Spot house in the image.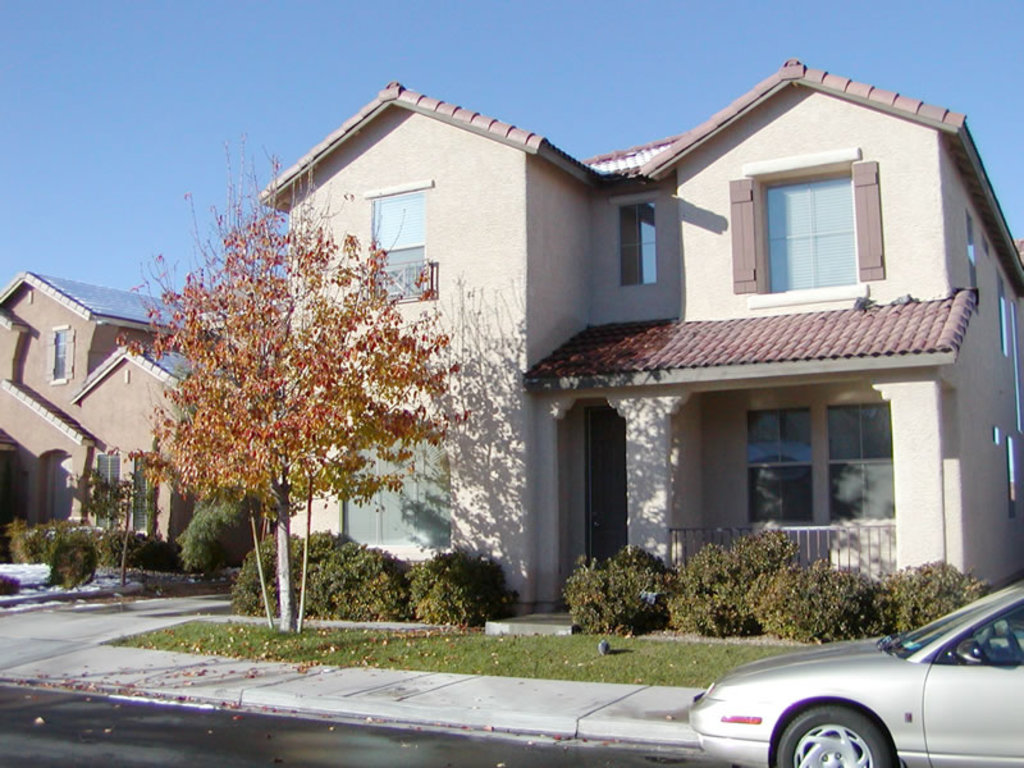
house found at 8:236:184:566.
